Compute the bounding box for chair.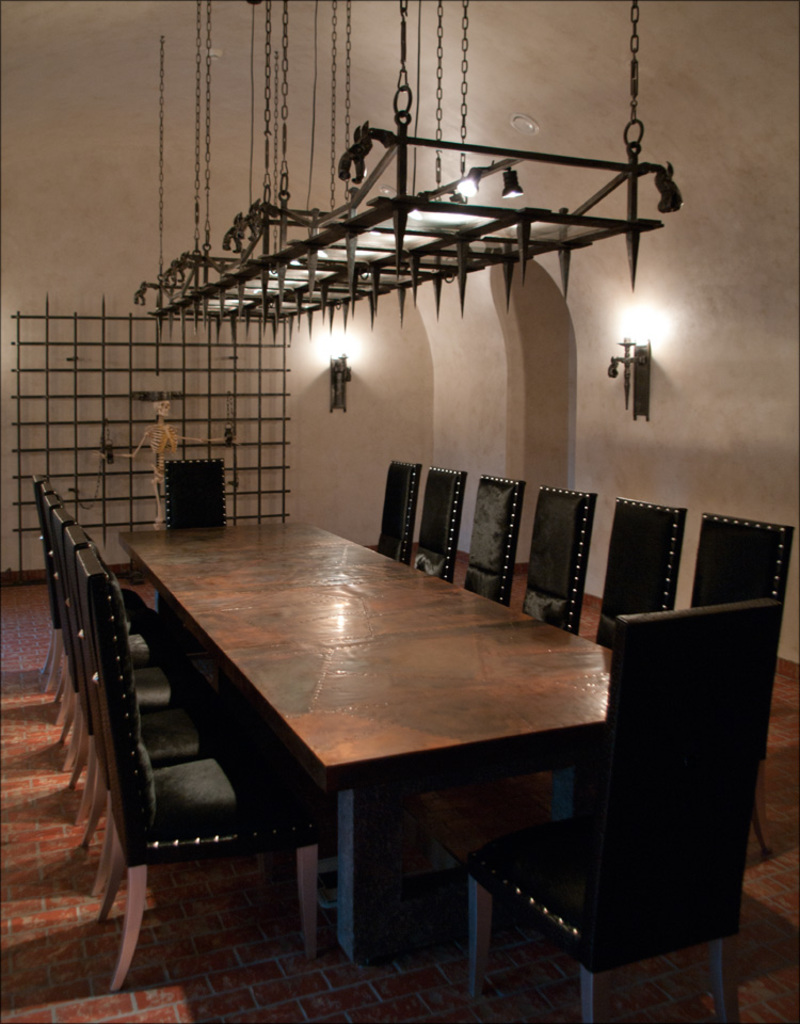
select_region(678, 511, 799, 860).
